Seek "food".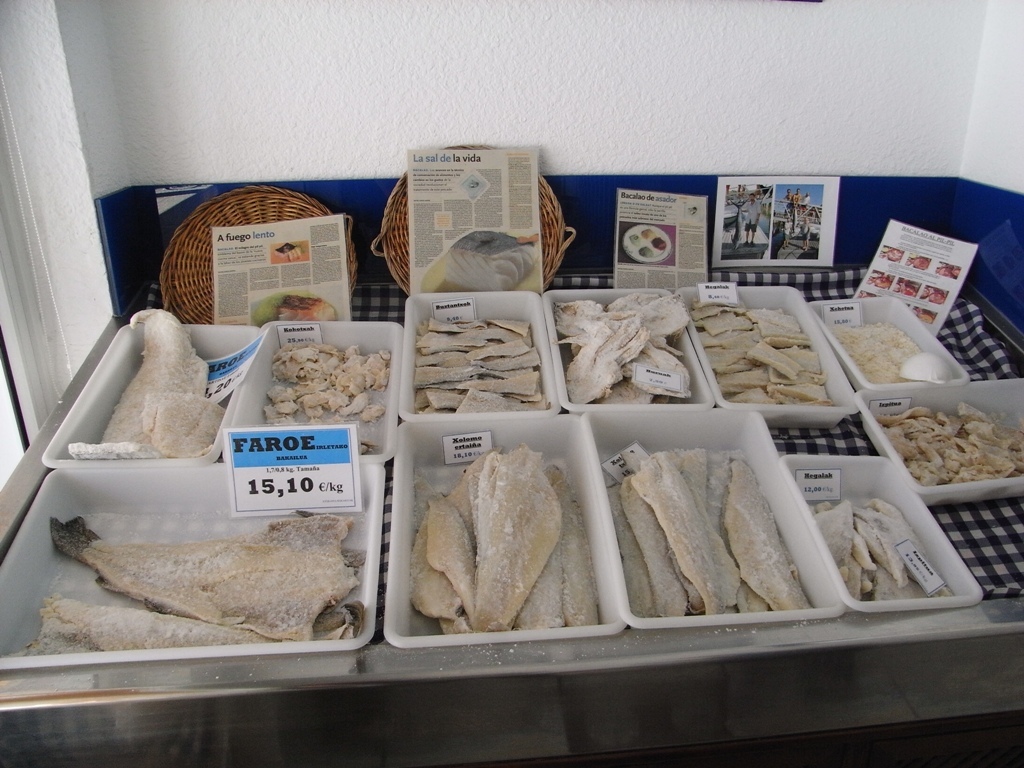
<region>553, 292, 690, 405</region>.
